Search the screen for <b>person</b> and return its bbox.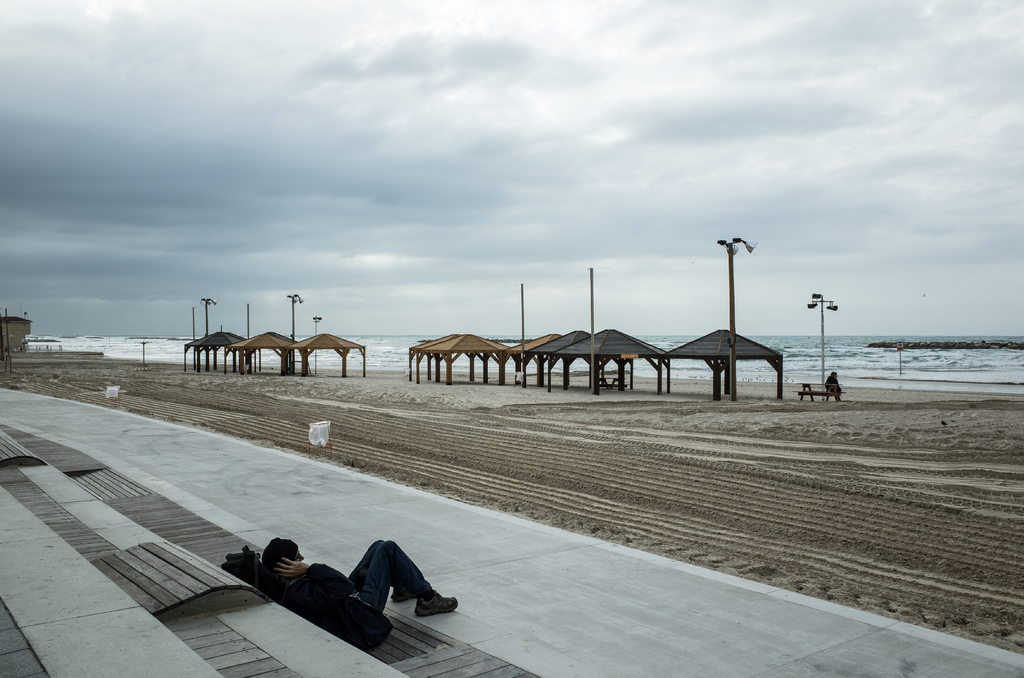
Found: bbox(823, 366, 842, 403).
